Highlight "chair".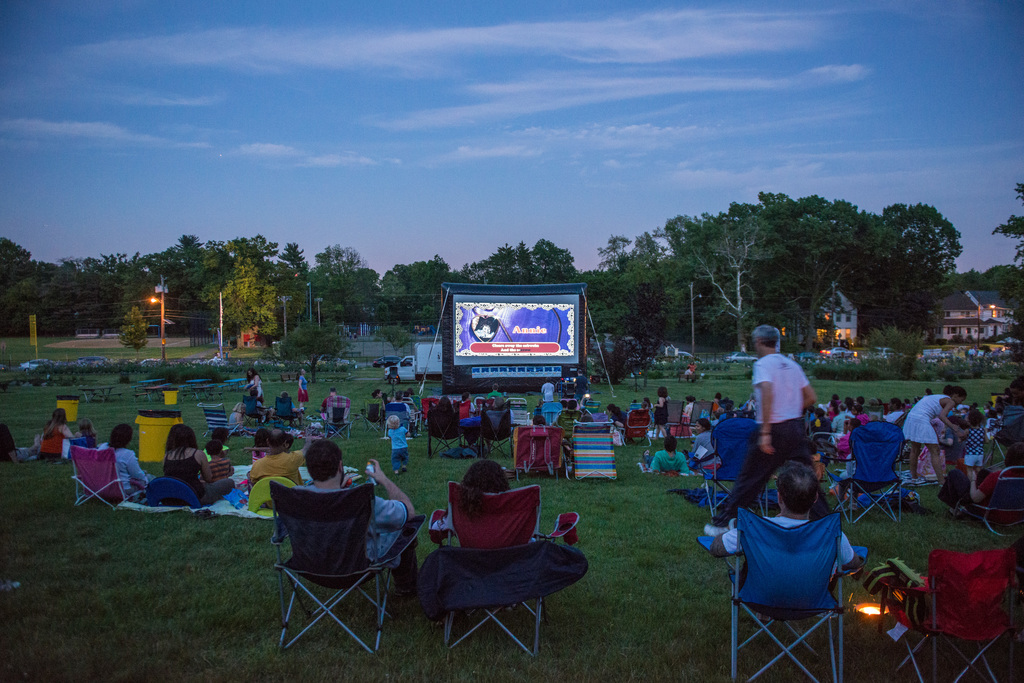
Highlighted region: [left=880, top=545, right=1023, bottom=681].
